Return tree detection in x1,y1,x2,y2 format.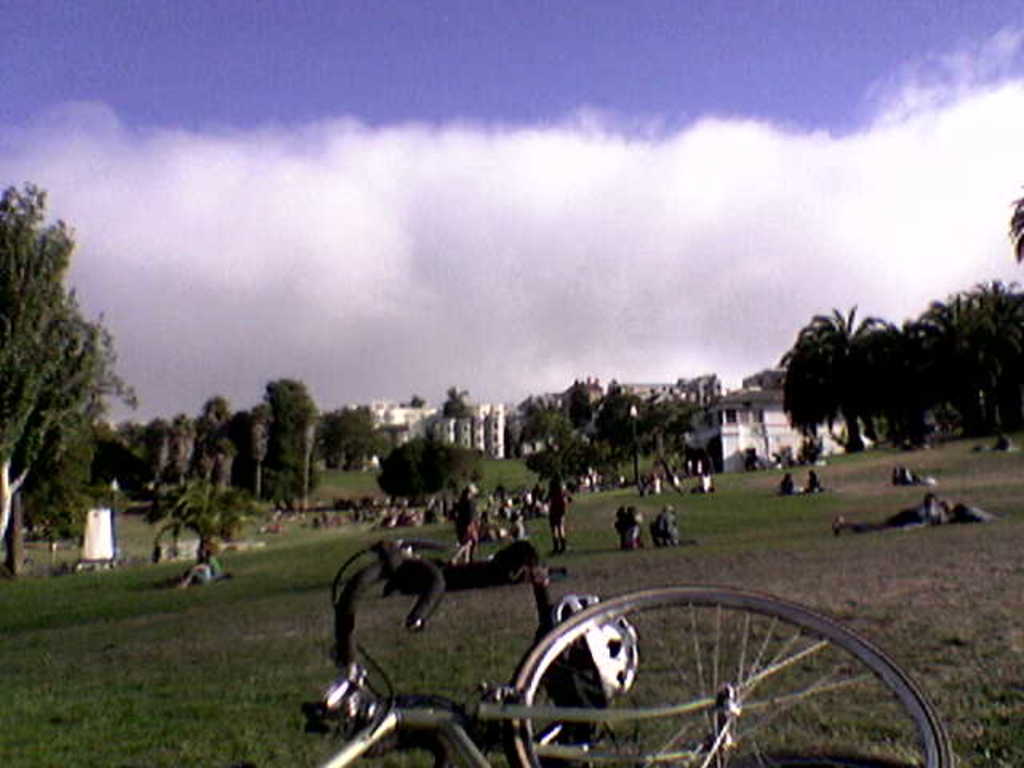
0,178,122,562.
